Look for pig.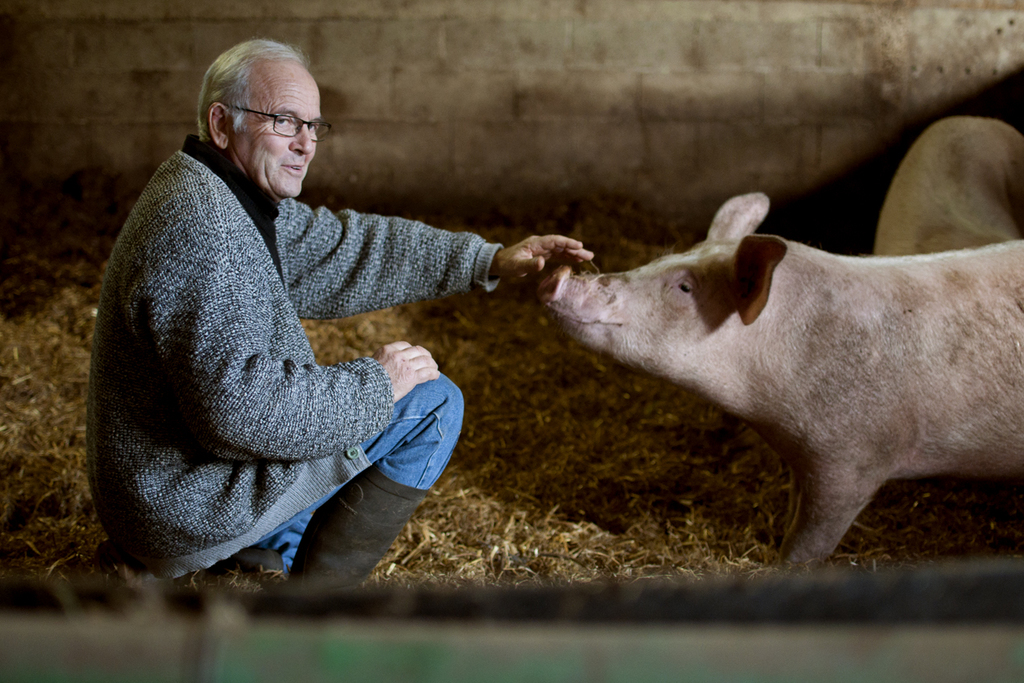
Found: [538,188,1023,573].
